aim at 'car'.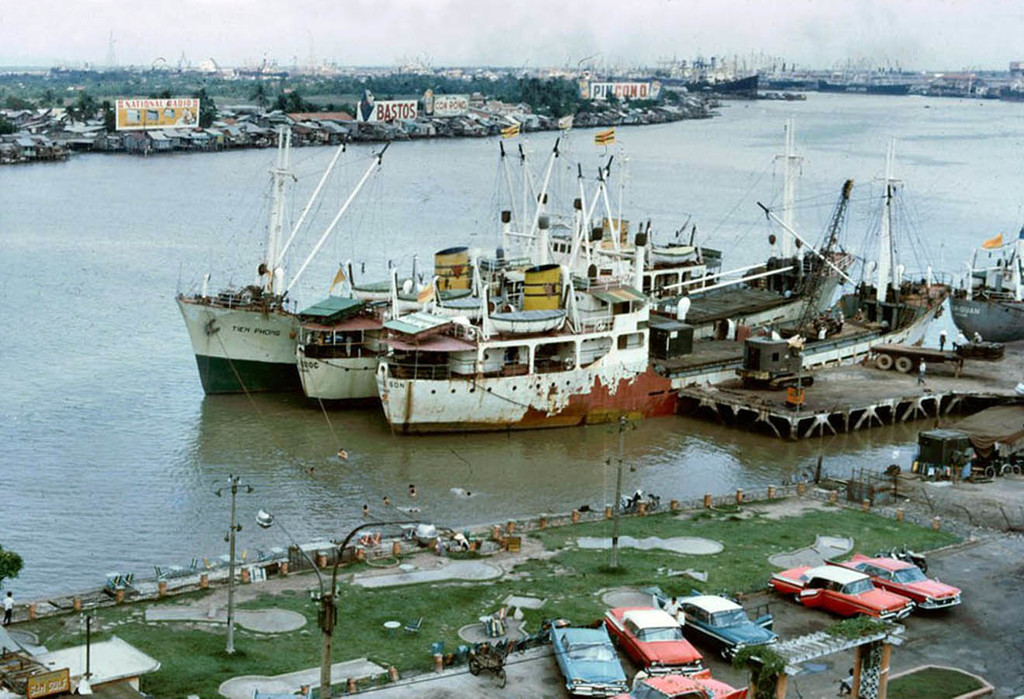
Aimed at <bbox>661, 589, 778, 664</bbox>.
